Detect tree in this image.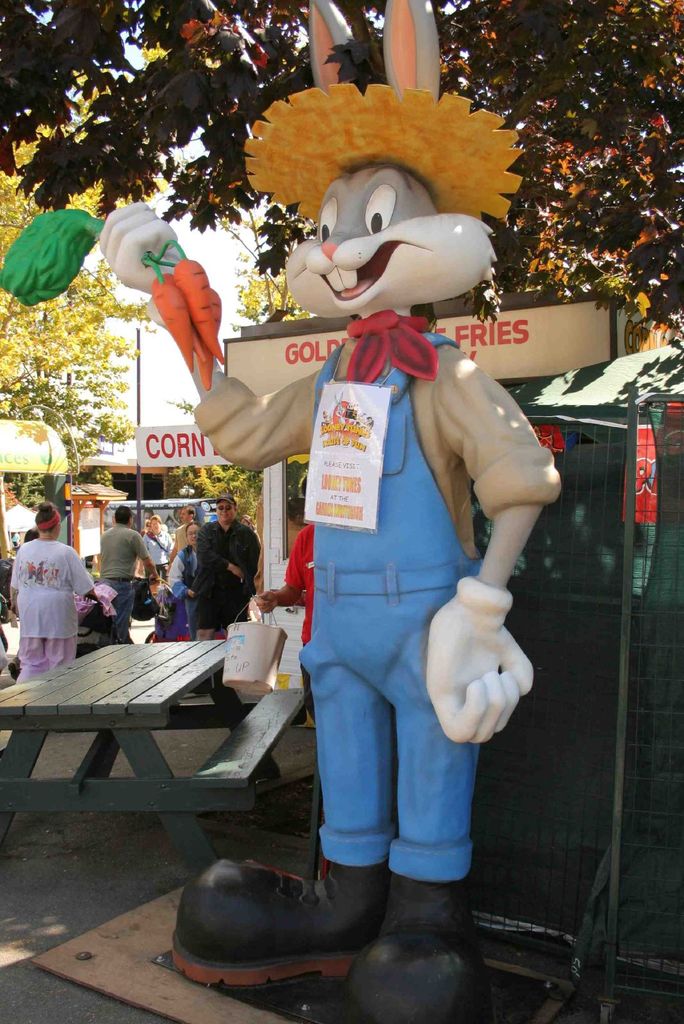
Detection: [x1=0, y1=0, x2=683, y2=346].
